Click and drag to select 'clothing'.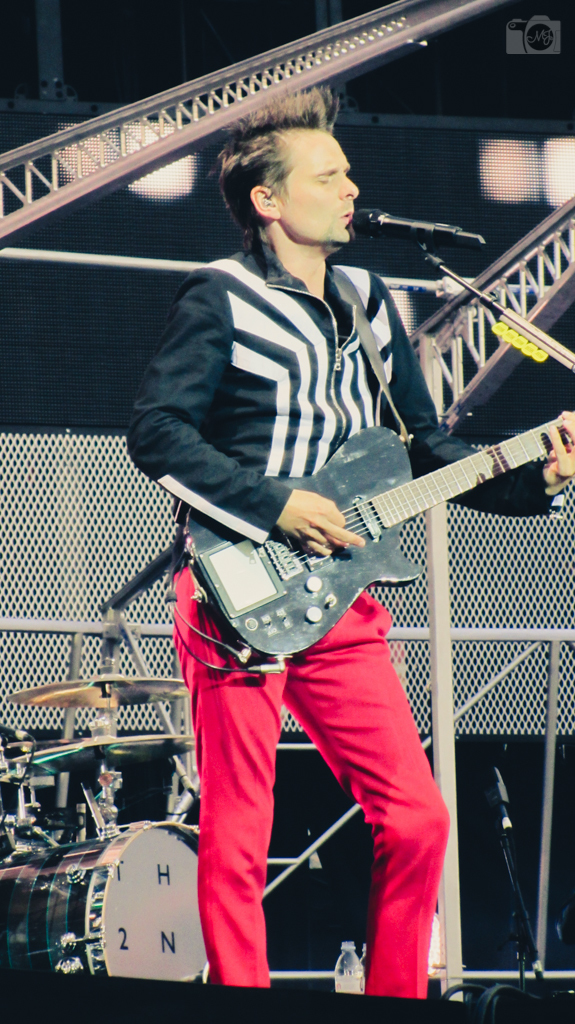
Selection: l=127, t=214, r=562, b=998.
